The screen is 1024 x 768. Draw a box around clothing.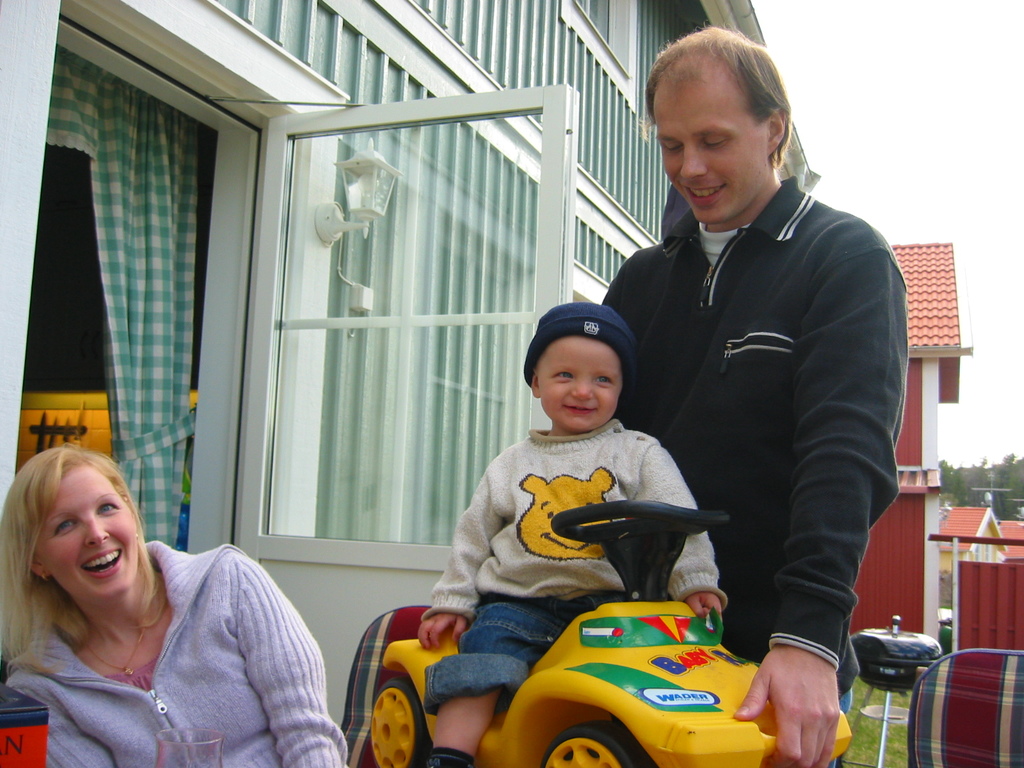
bbox=[0, 532, 348, 767].
